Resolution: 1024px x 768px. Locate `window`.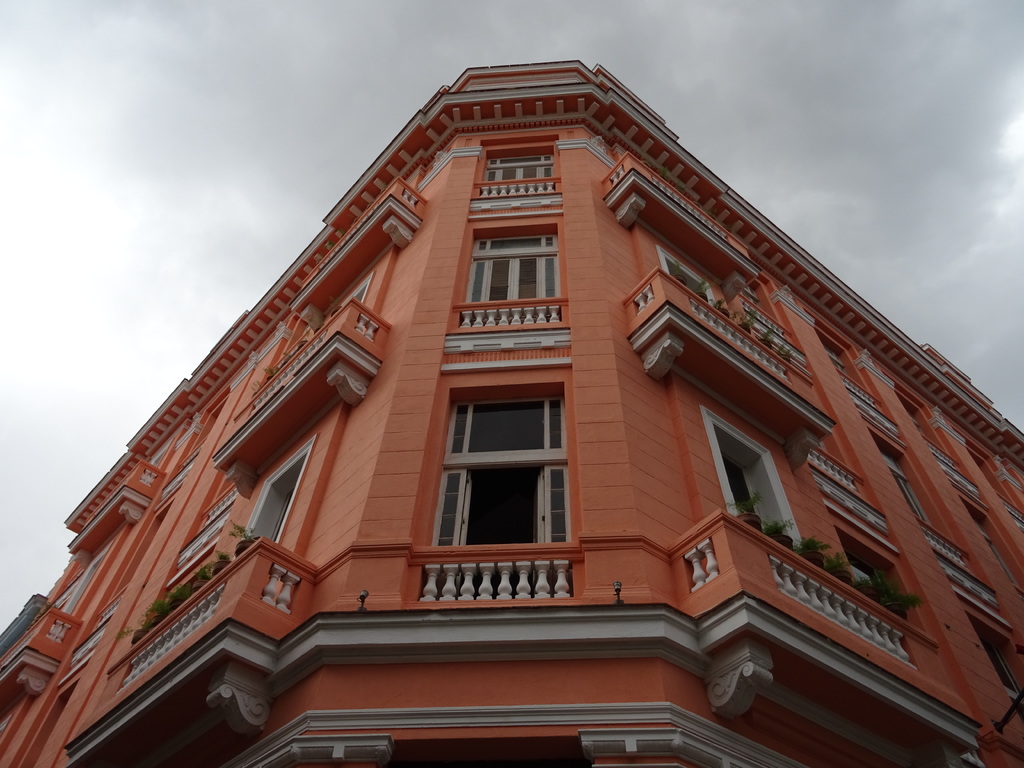
662:244:715:309.
